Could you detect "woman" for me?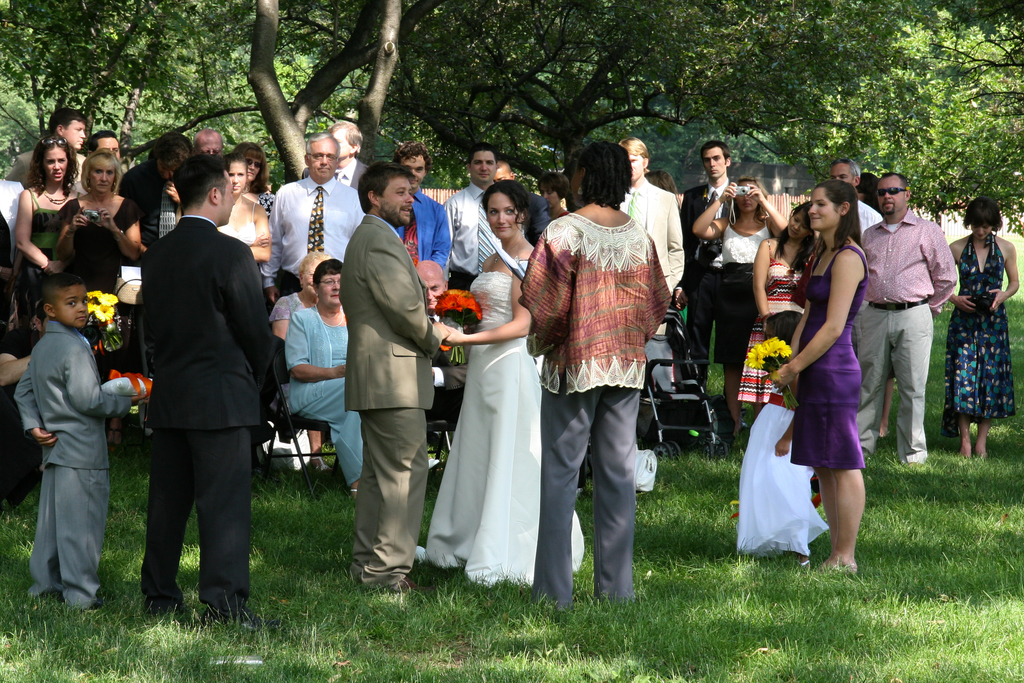
Detection result: {"left": 289, "top": 254, "right": 367, "bottom": 496}.
